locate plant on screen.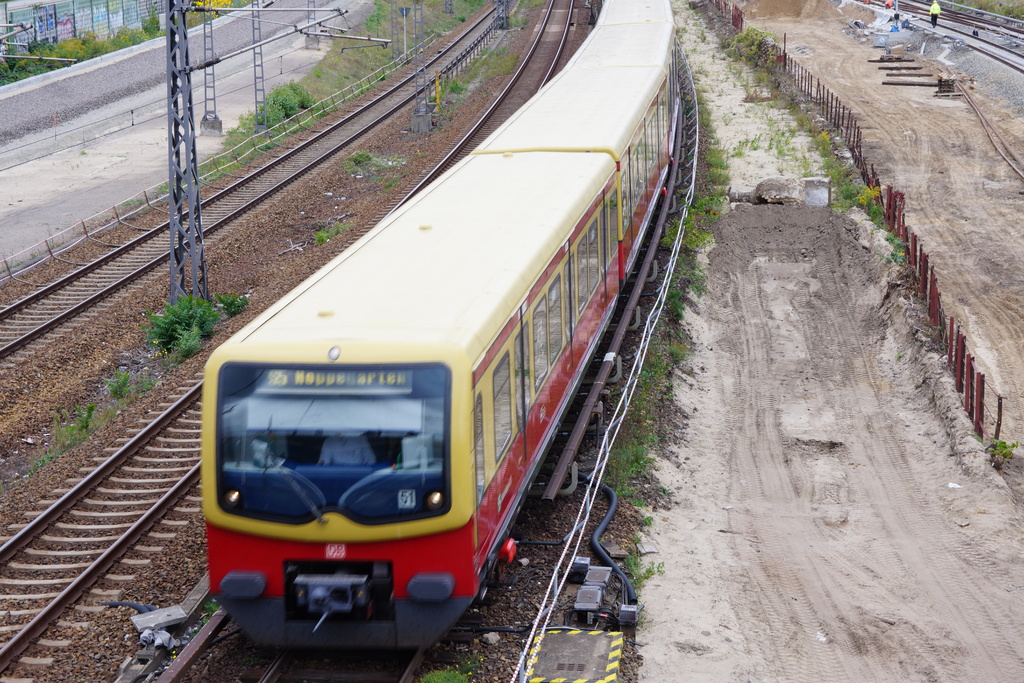
On screen at [42, 396, 116, 468].
